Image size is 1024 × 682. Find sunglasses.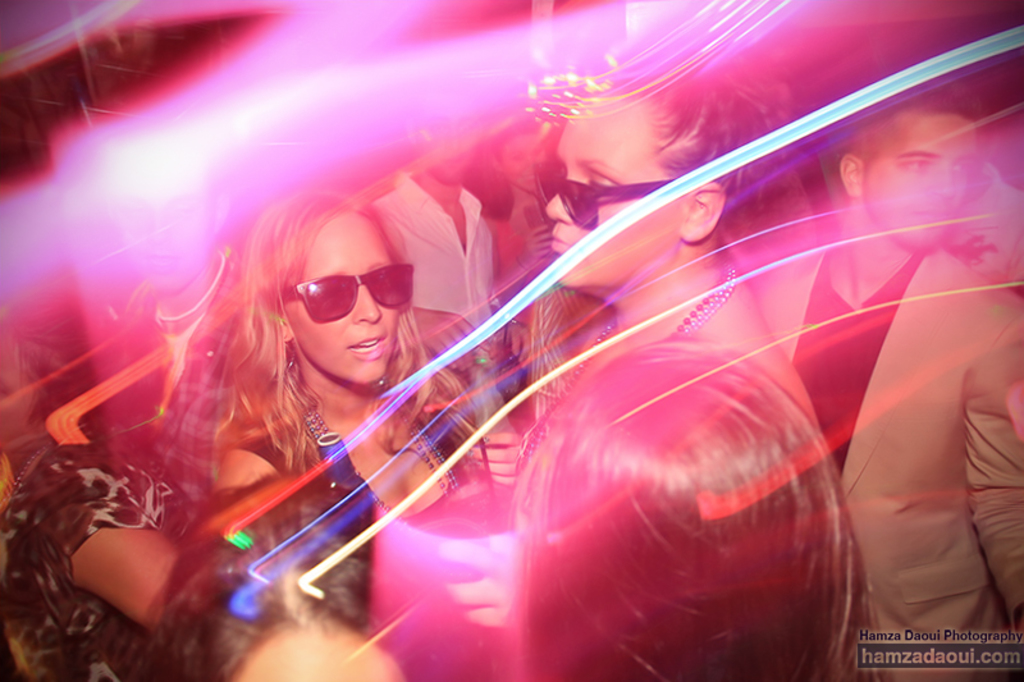
538/169/669/230.
